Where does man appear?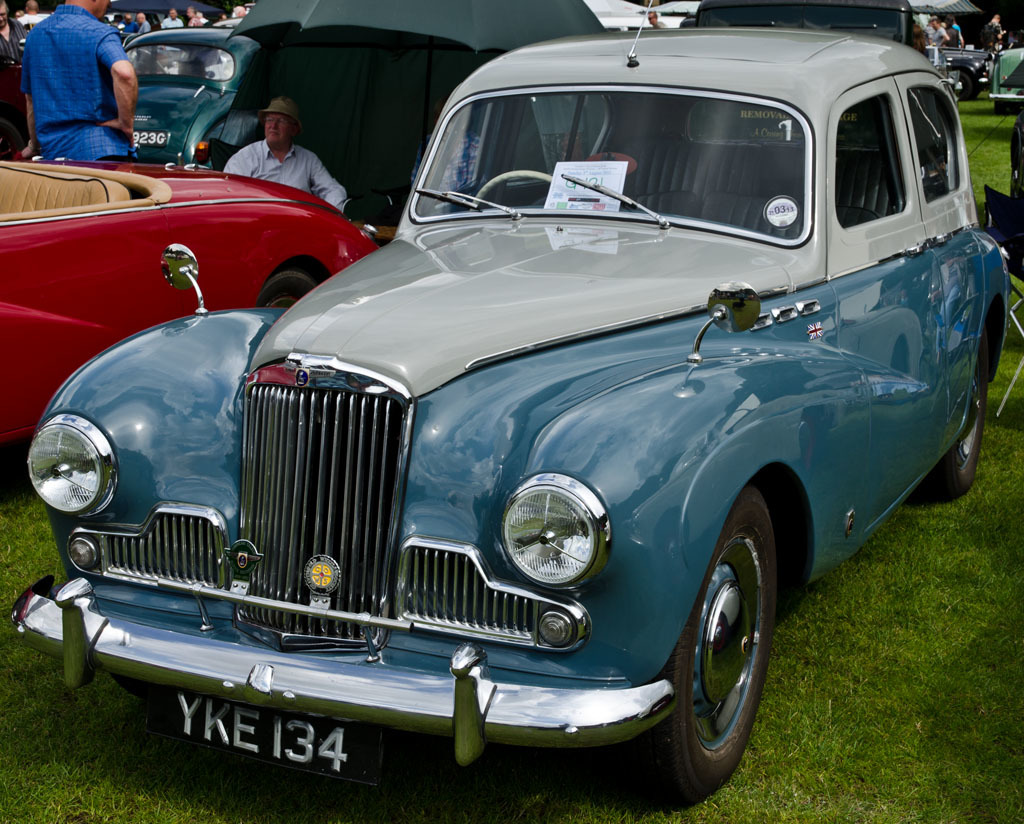
Appears at 221, 83, 353, 220.
